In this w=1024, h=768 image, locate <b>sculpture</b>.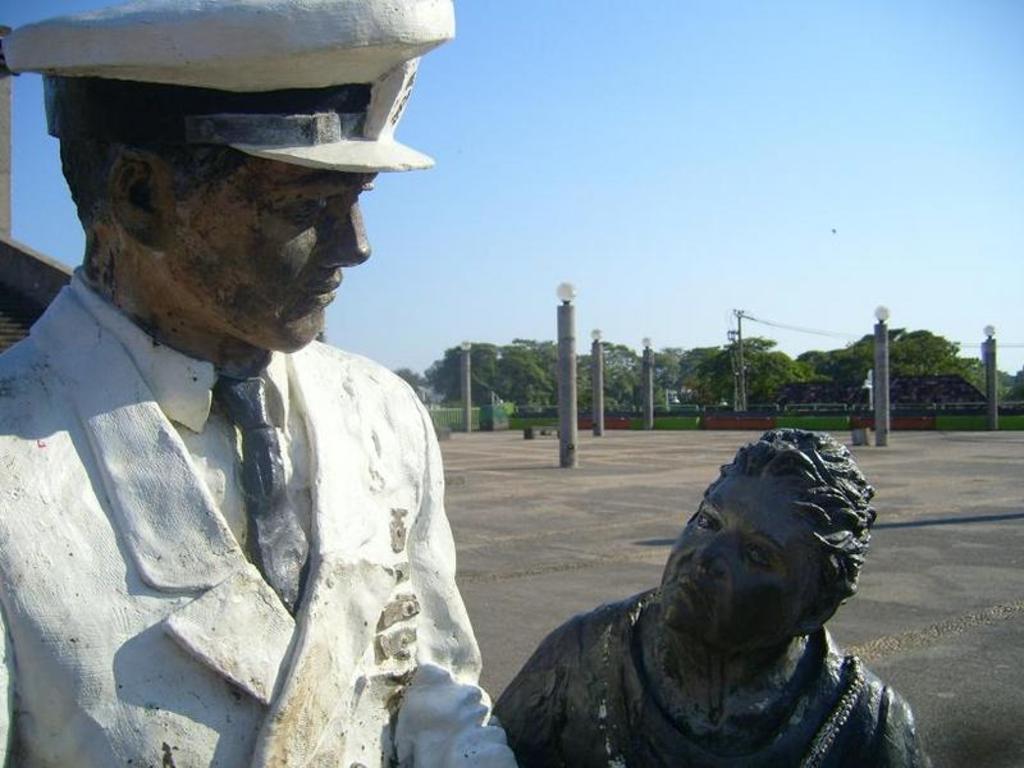
Bounding box: [x1=1, y1=1, x2=526, y2=767].
